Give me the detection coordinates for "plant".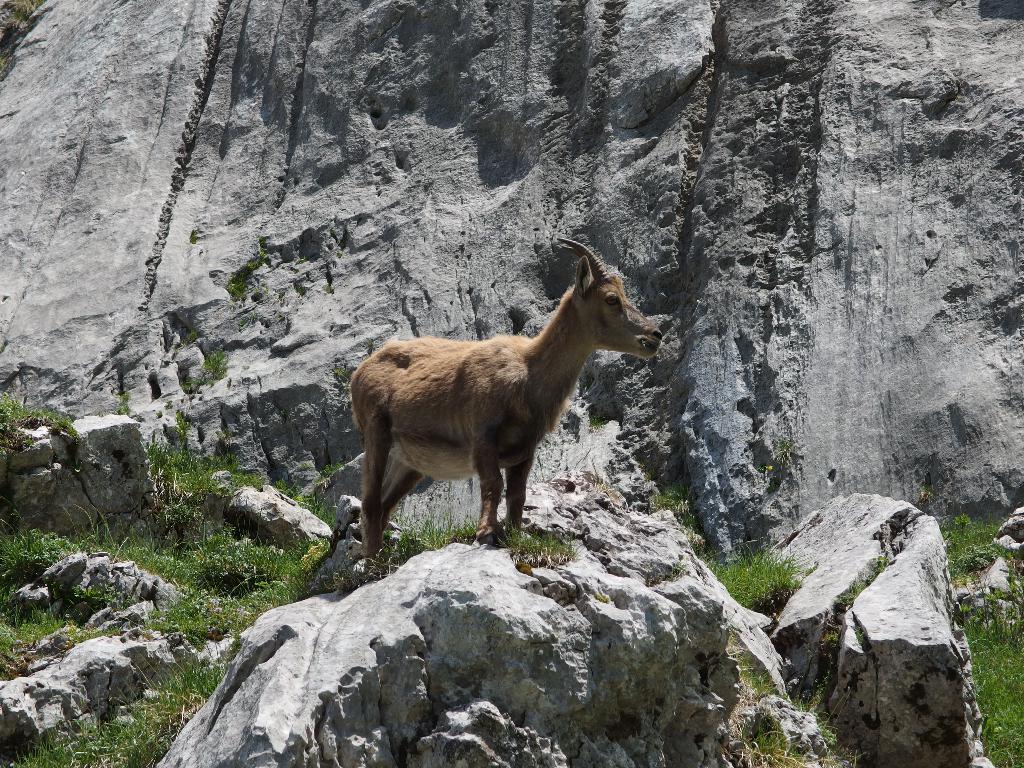
rect(655, 490, 689, 513).
